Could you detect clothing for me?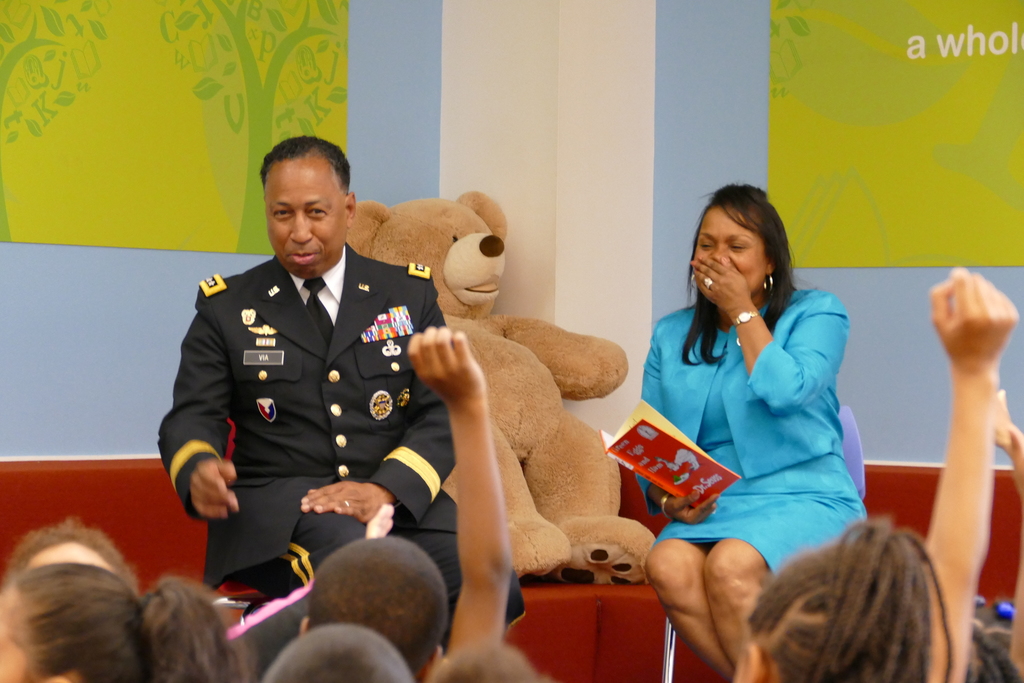
Detection result: (x1=140, y1=227, x2=467, y2=607).
